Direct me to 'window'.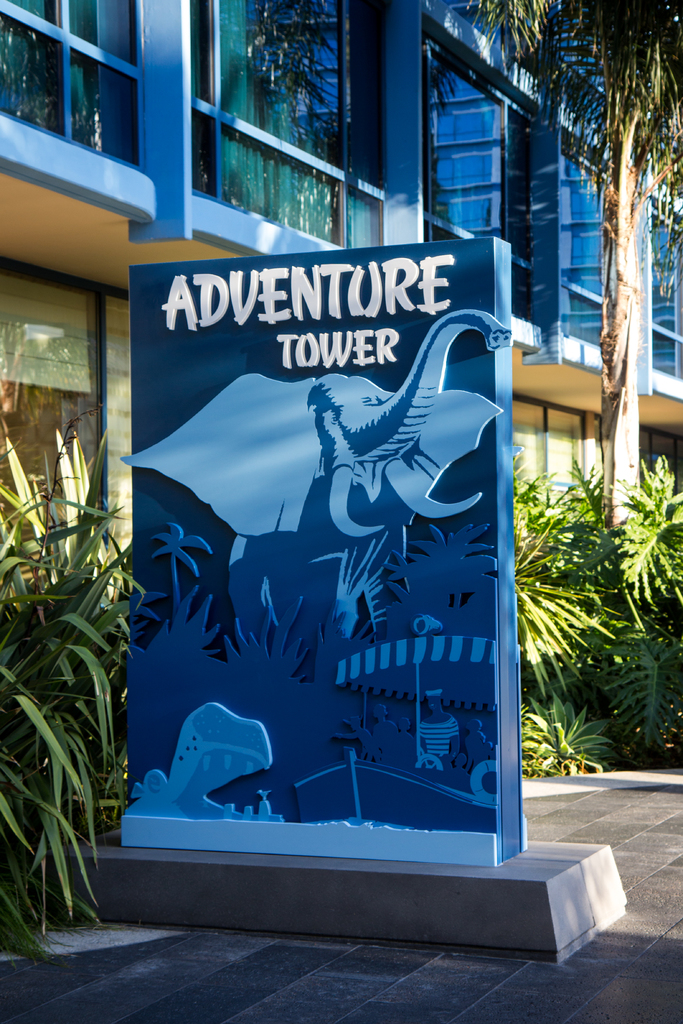
Direction: (193,3,394,253).
